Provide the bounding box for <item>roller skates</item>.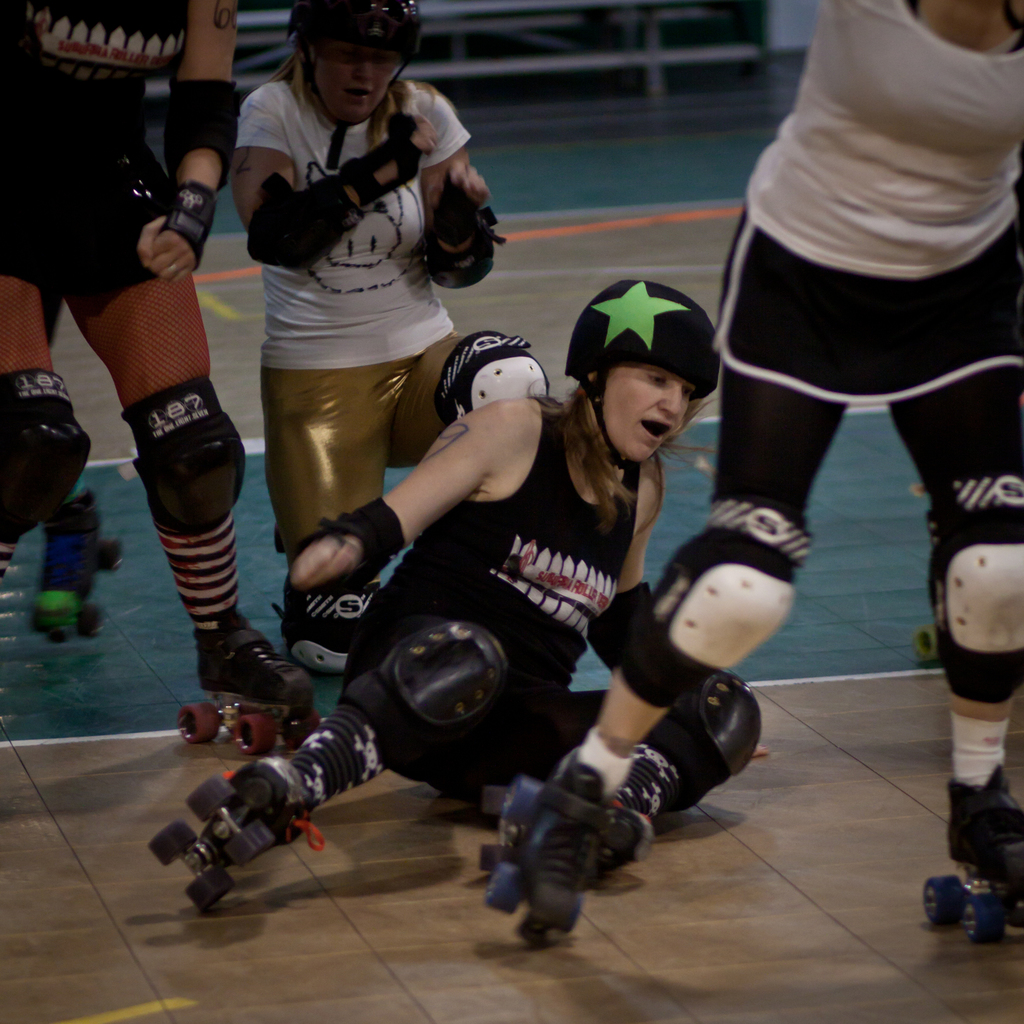
bbox=(271, 516, 289, 553).
